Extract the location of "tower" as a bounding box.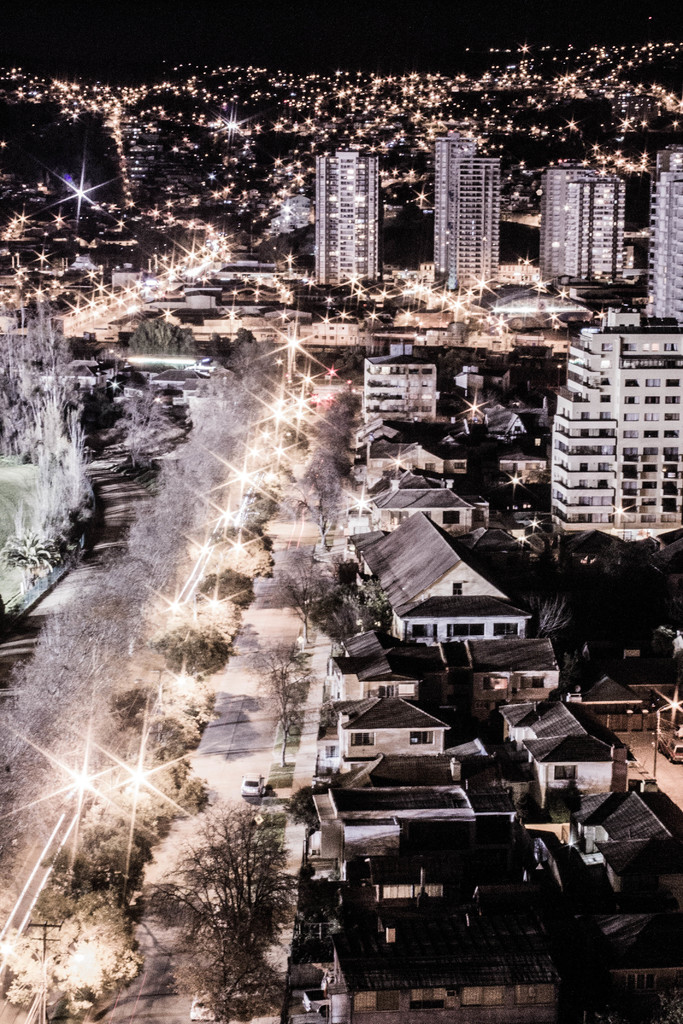
428:115:516:307.
